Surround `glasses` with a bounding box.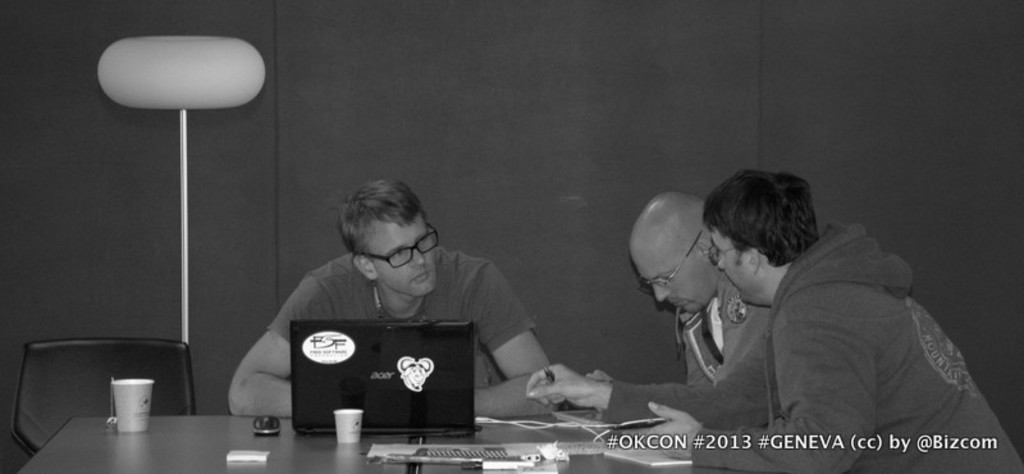
rect(639, 229, 700, 295).
